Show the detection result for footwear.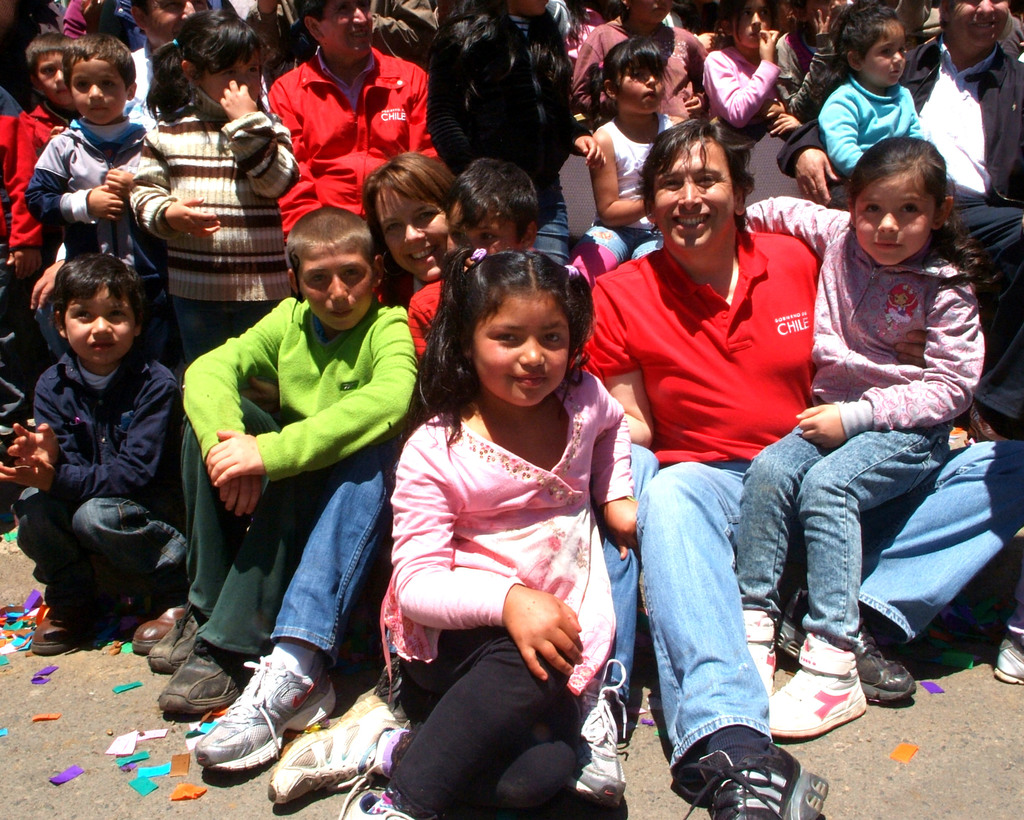
detection(150, 615, 204, 673).
